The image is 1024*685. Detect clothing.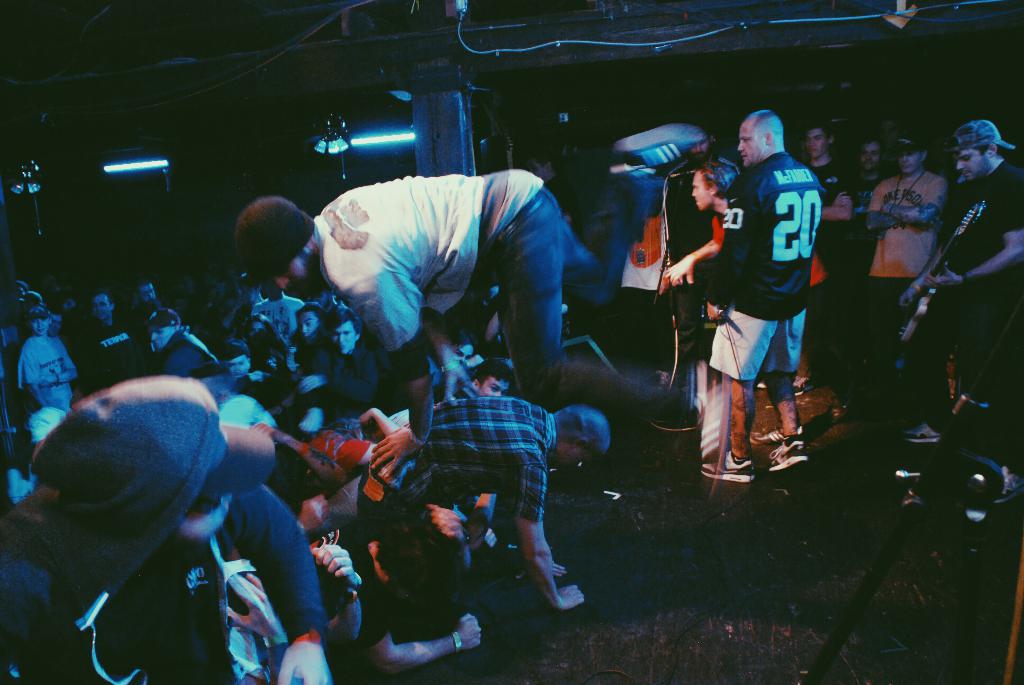
Detection: [left=483, top=185, right=690, bottom=420].
